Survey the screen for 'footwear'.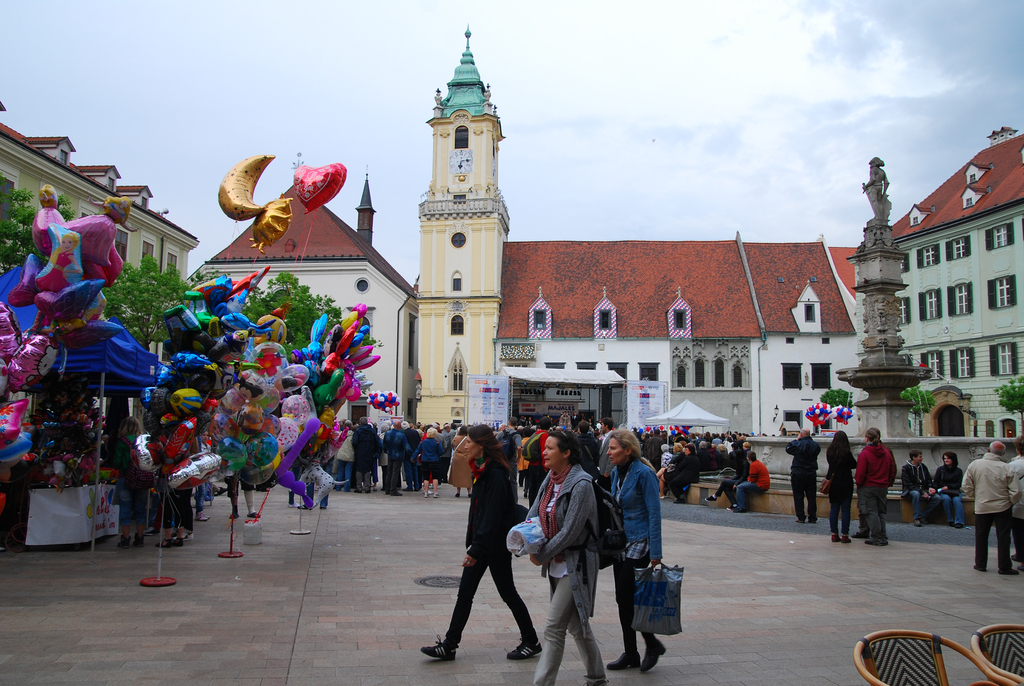
Survey found: detection(952, 522, 966, 528).
